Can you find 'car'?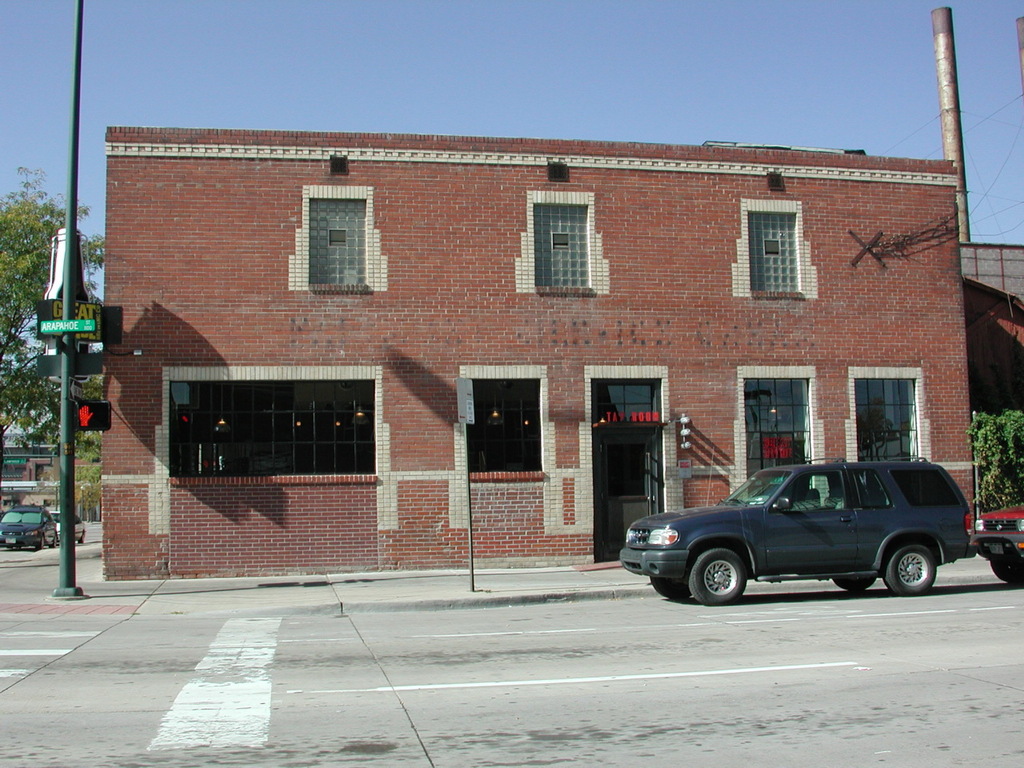
Yes, bounding box: <region>55, 517, 87, 539</region>.
